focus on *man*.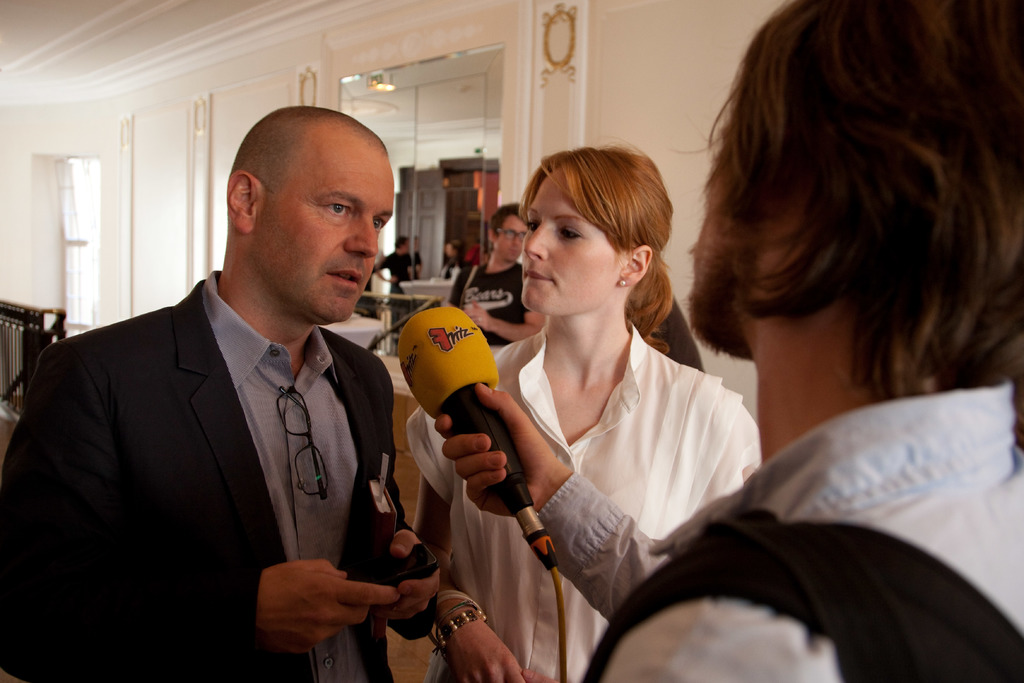
Focused at <bbox>367, 239, 425, 309</bbox>.
